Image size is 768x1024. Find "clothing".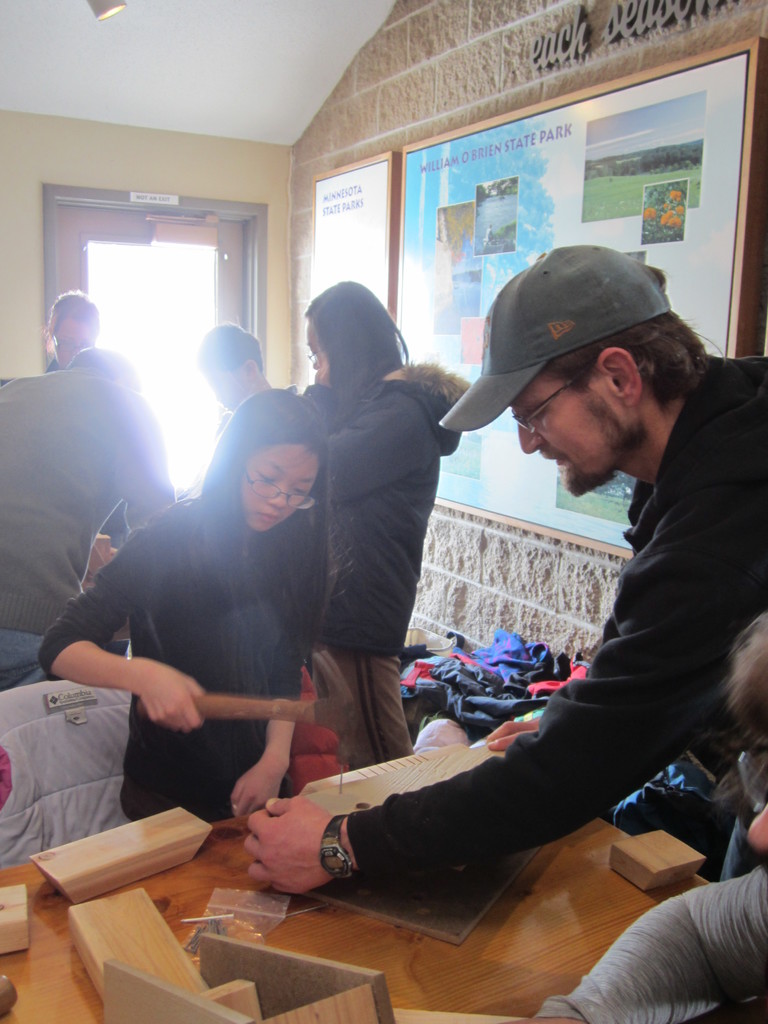
x1=28, y1=490, x2=322, y2=829.
